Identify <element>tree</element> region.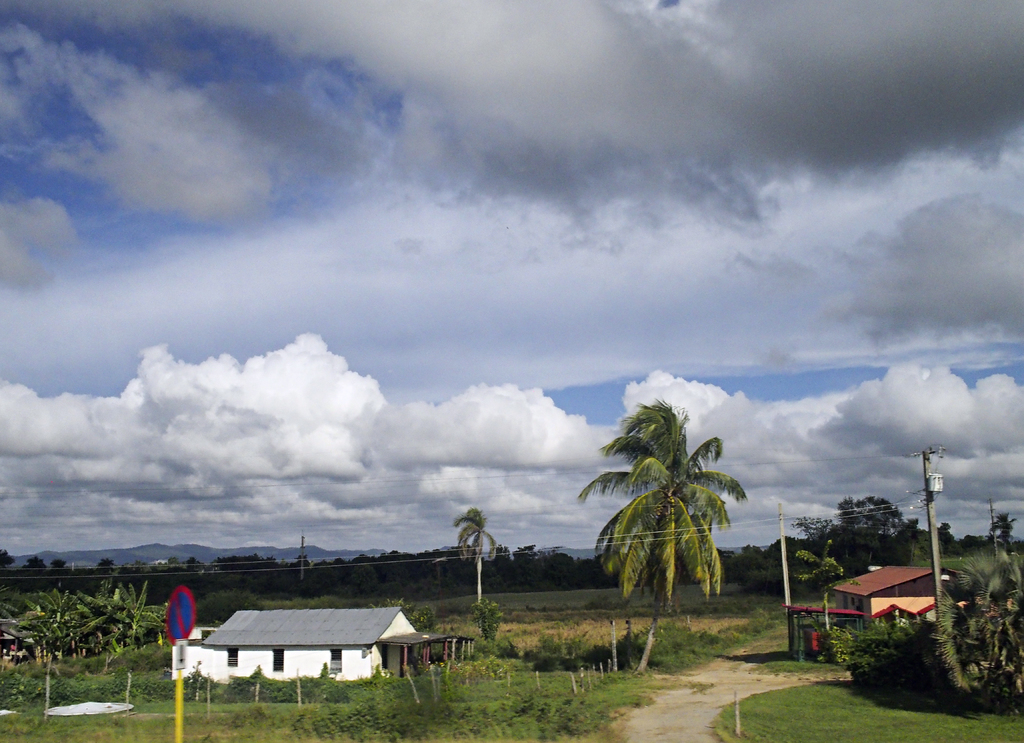
Region: 602/554/624/589.
